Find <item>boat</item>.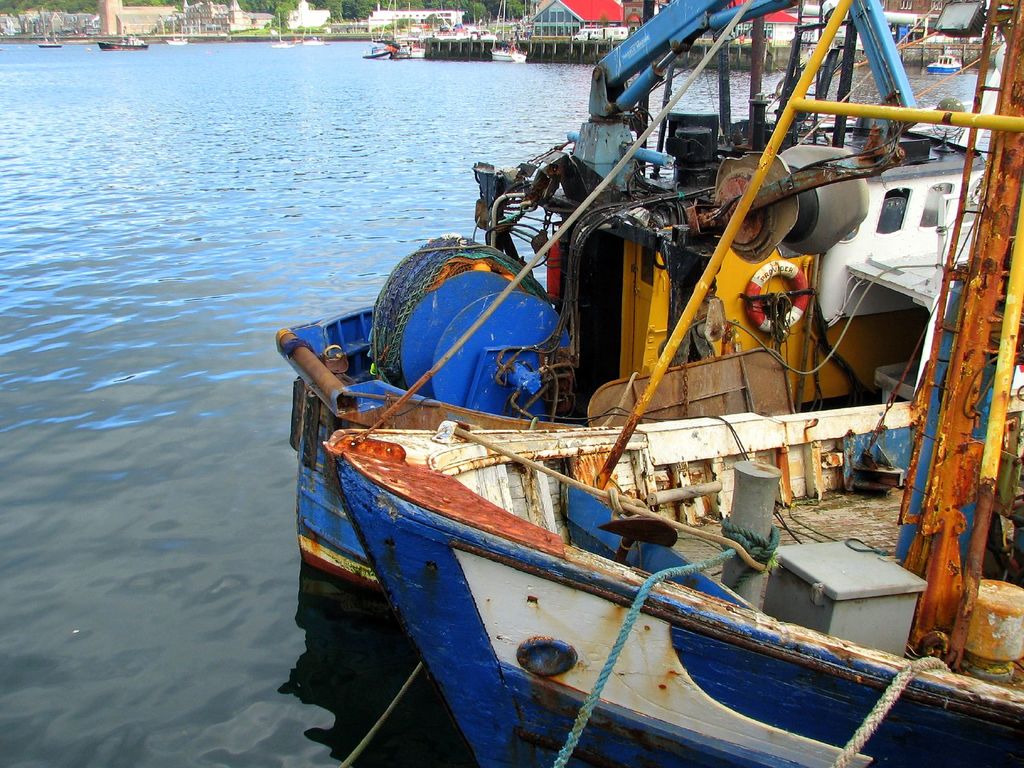
crop(927, 56, 964, 78).
